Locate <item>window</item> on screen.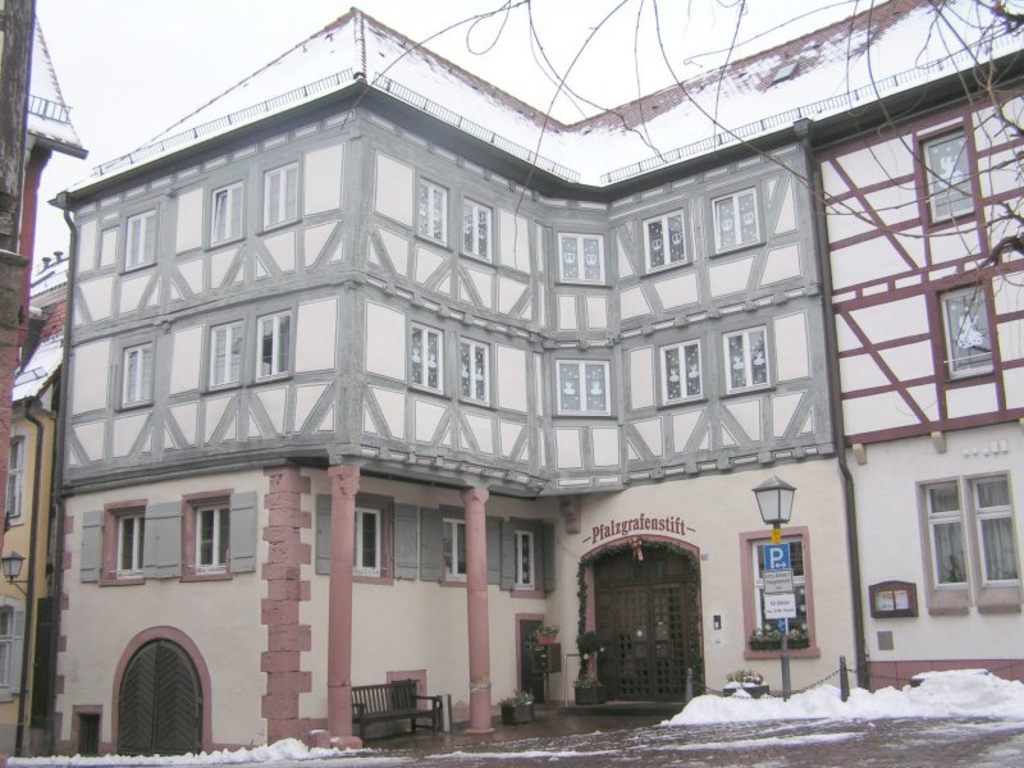
On screen at BBox(924, 462, 1006, 618).
